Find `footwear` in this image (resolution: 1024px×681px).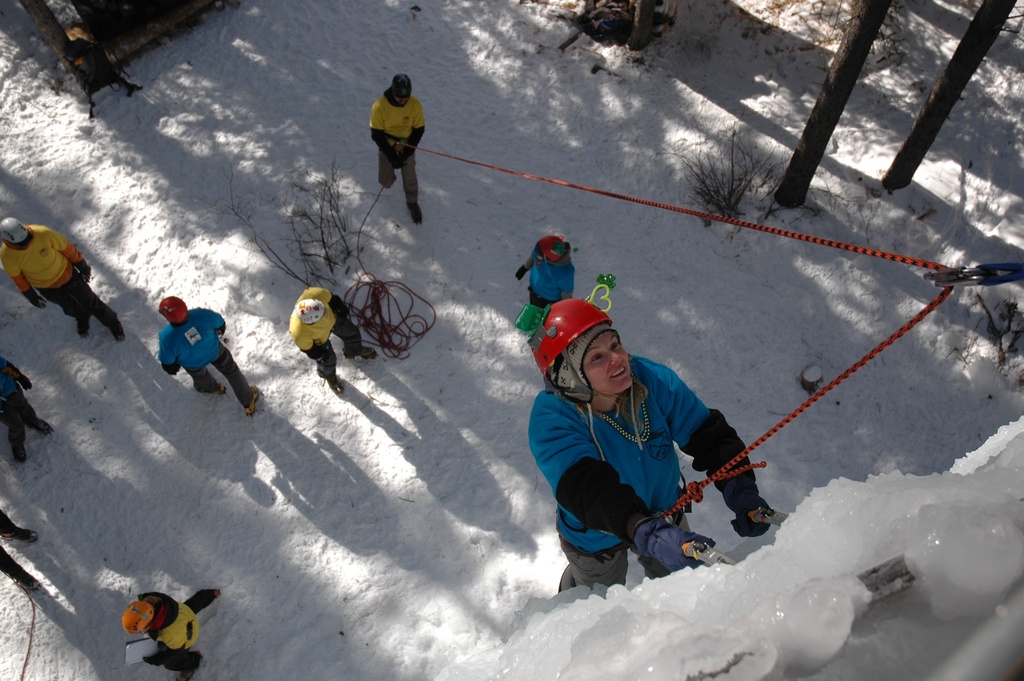
bbox=(106, 316, 126, 341).
